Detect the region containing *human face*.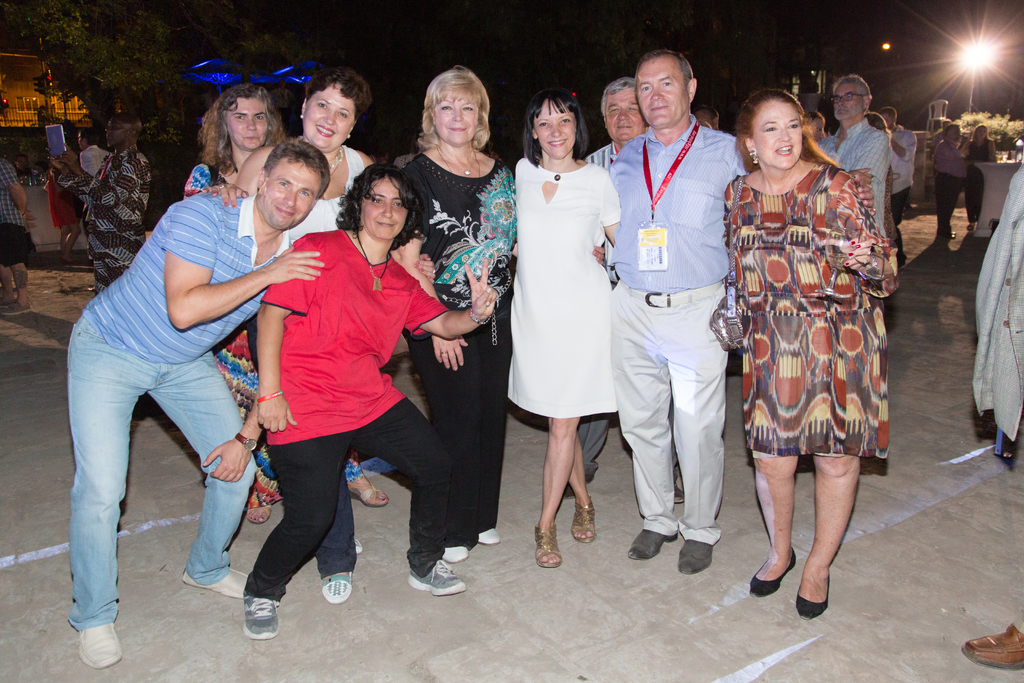
(x1=435, y1=92, x2=478, y2=142).
